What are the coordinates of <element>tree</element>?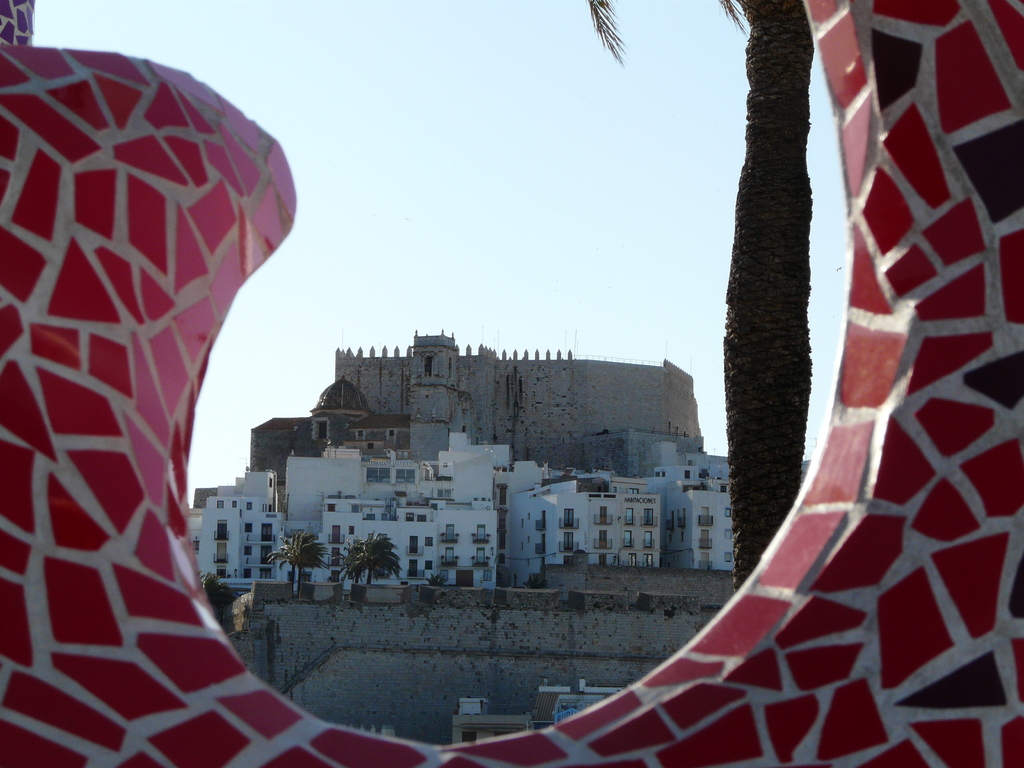
260 532 329 596.
